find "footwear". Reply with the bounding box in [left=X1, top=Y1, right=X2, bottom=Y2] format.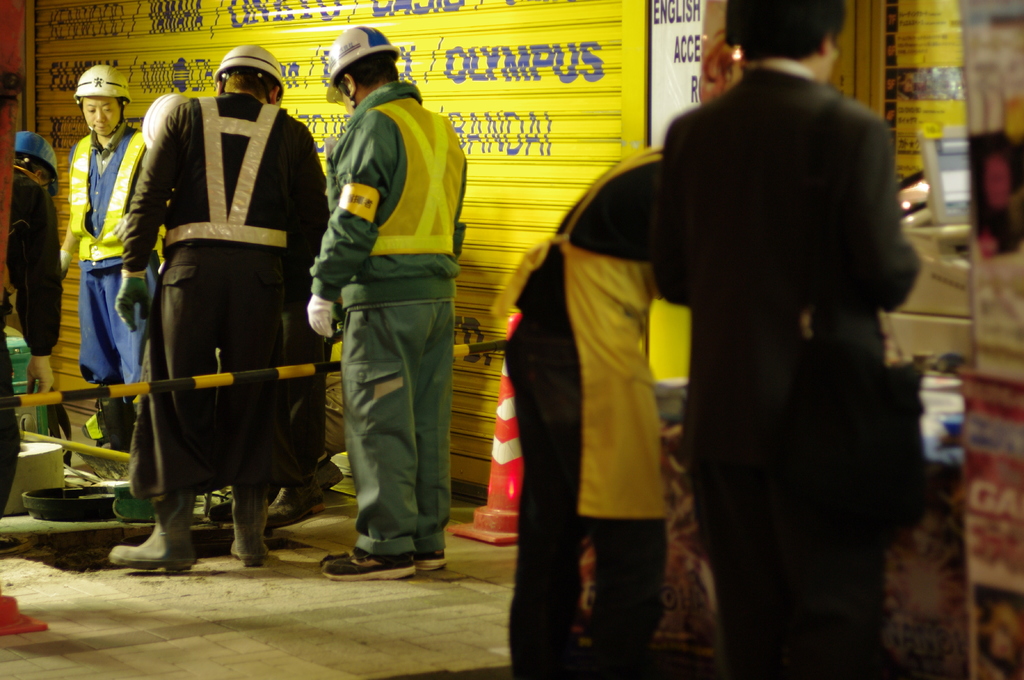
[left=324, top=553, right=420, bottom=581].
